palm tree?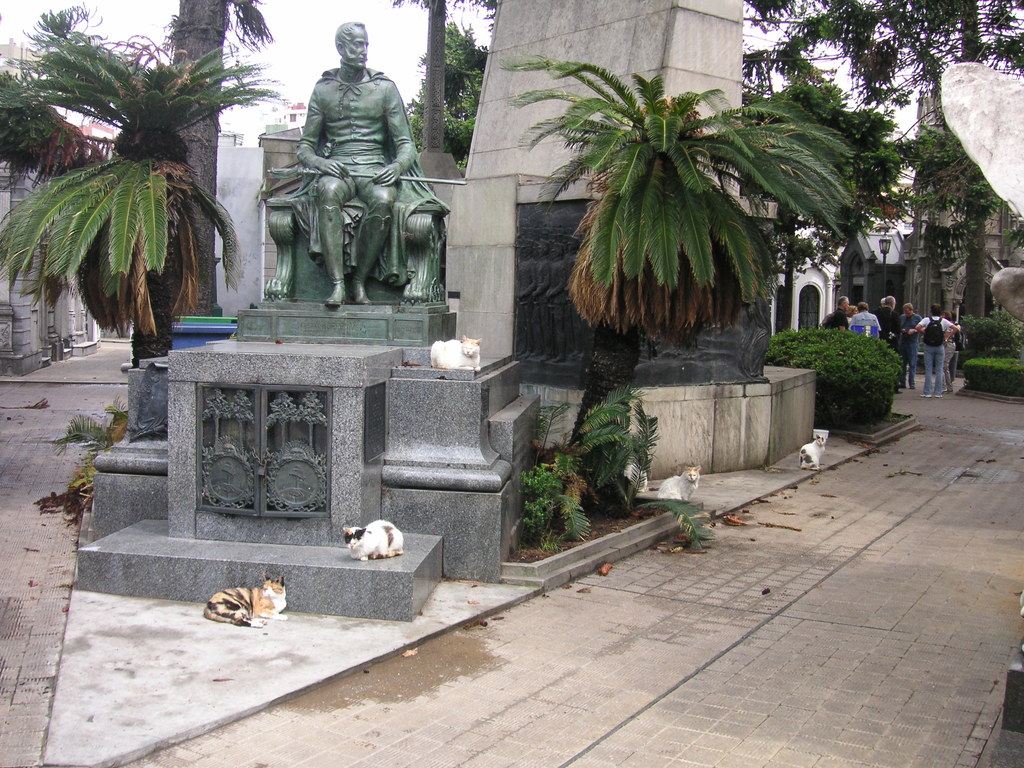
box(394, 0, 463, 162)
